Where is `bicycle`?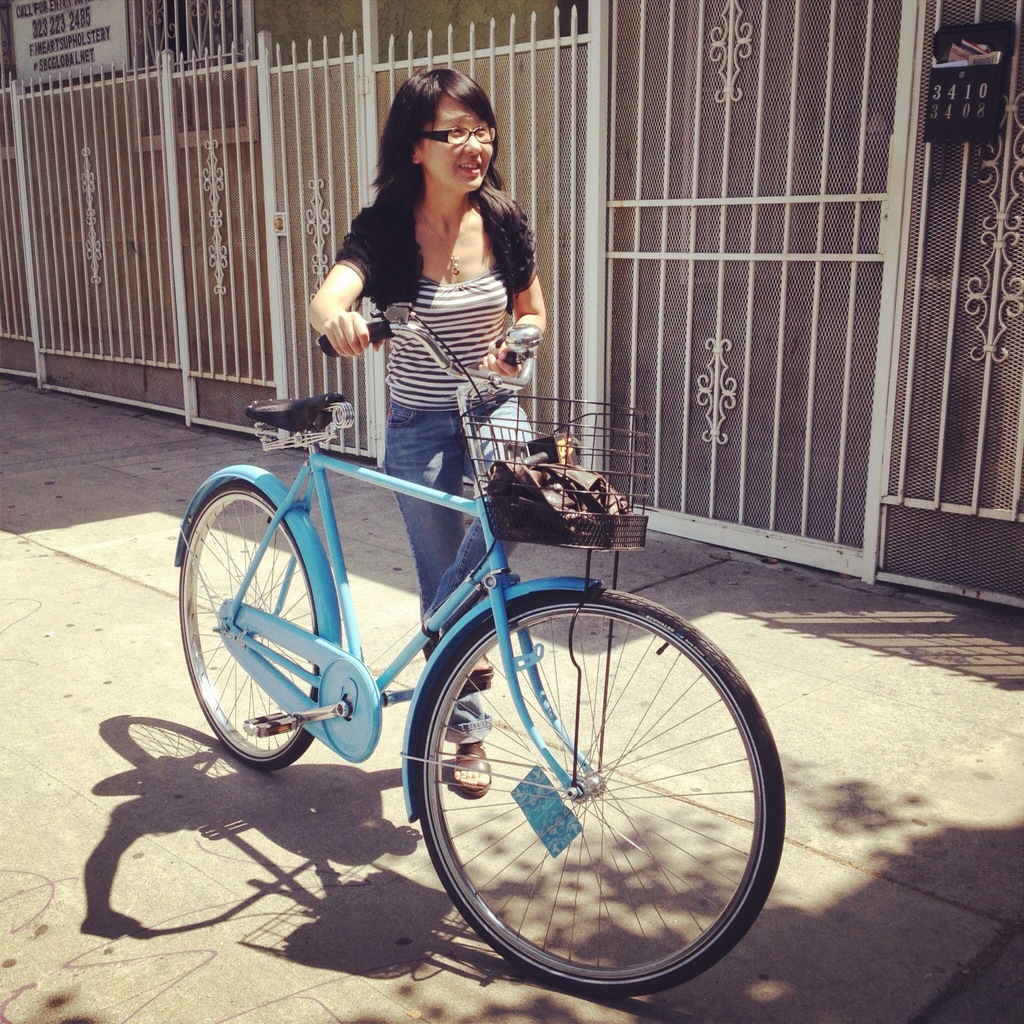
(200, 332, 828, 1008).
